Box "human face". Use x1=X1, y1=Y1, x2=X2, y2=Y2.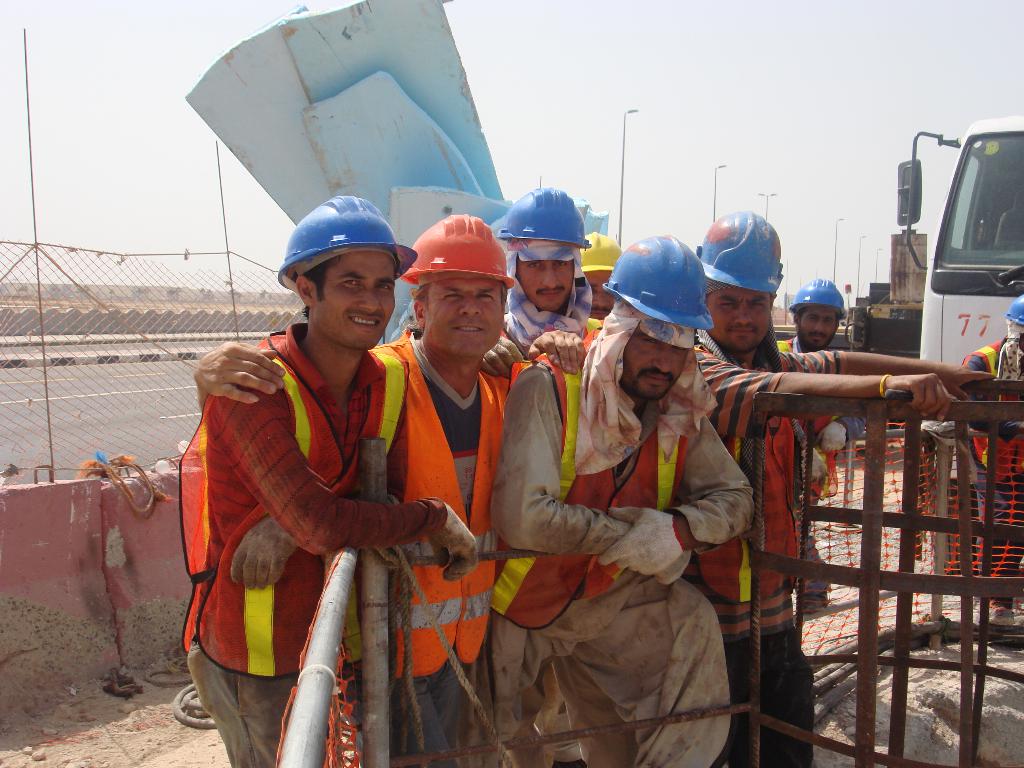
x1=310, y1=252, x2=396, y2=350.
